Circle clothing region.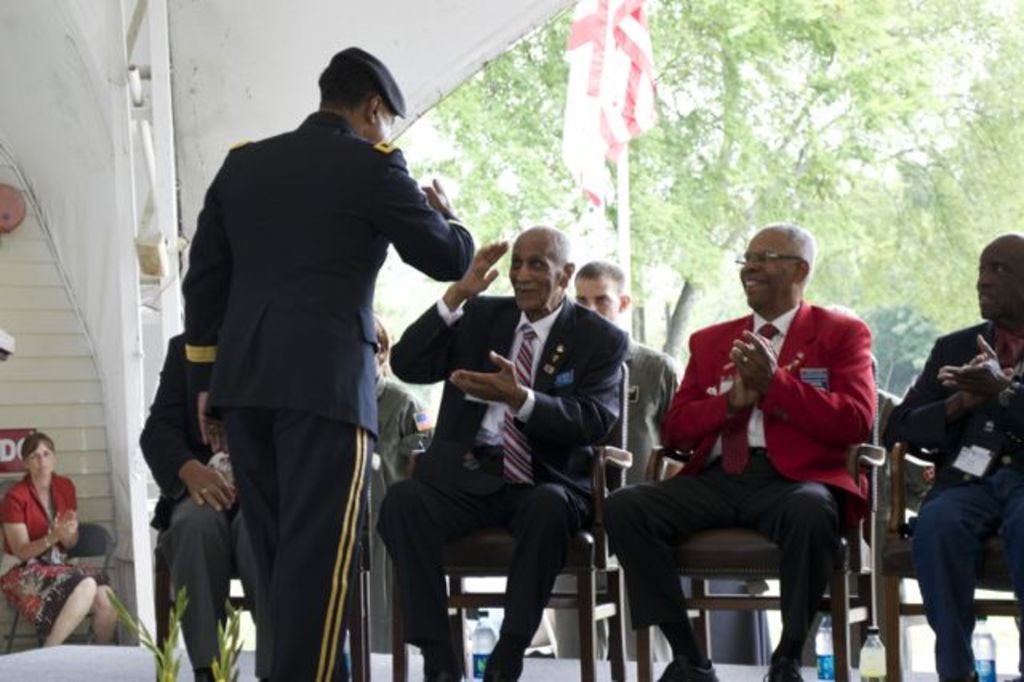
Region: 885 320 1022 680.
